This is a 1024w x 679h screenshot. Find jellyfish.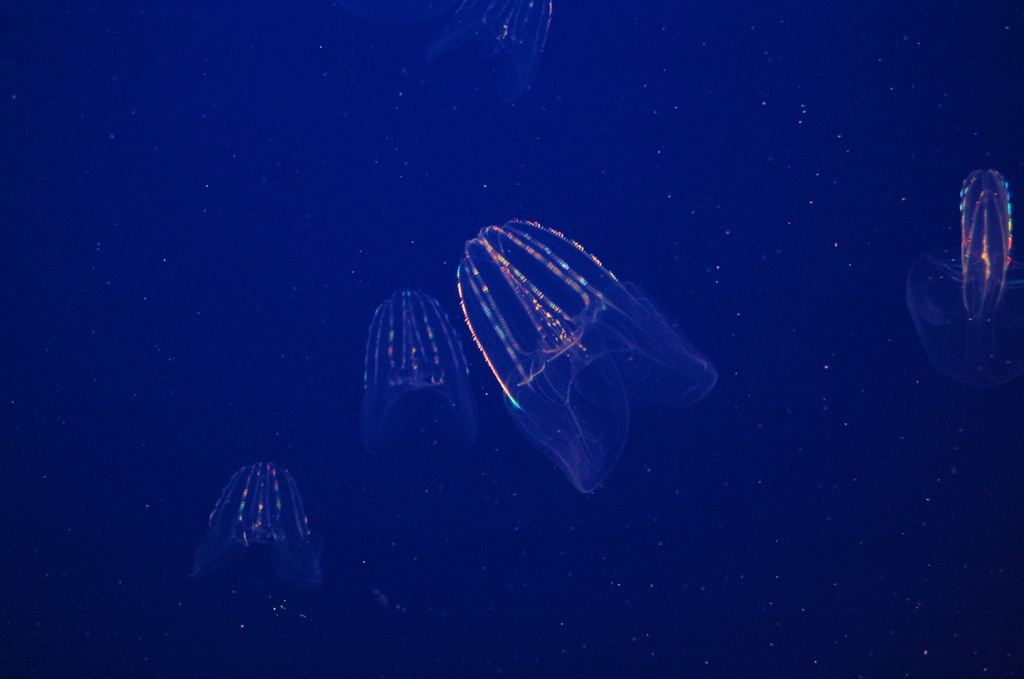
Bounding box: {"left": 901, "top": 166, "right": 1023, "bottom": 379}.
